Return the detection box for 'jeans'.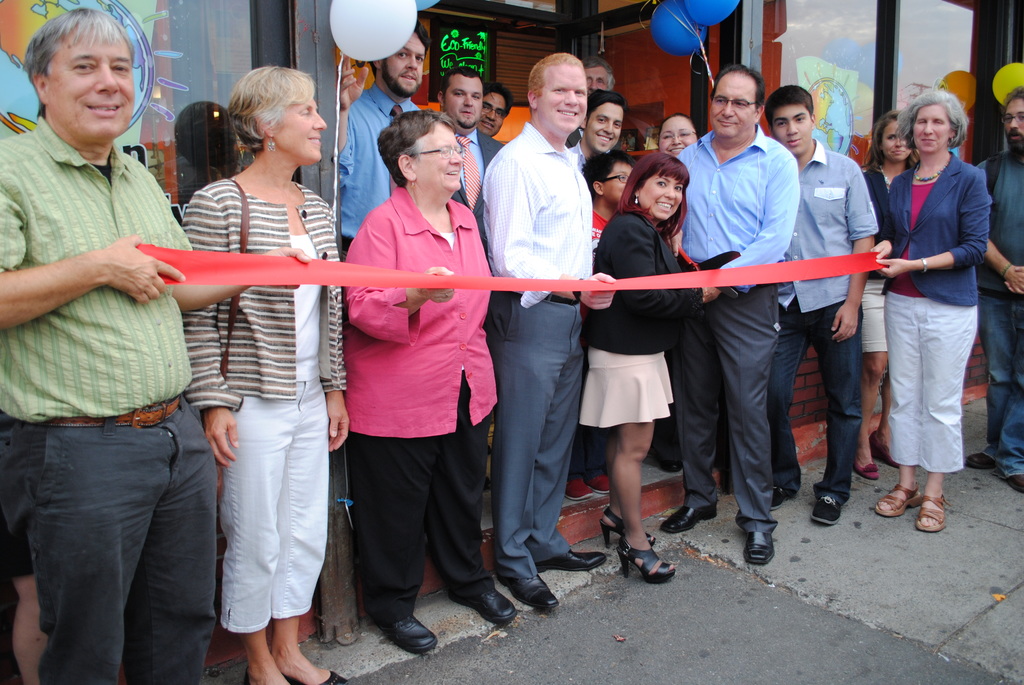
[982, 282, 1023, 484].
